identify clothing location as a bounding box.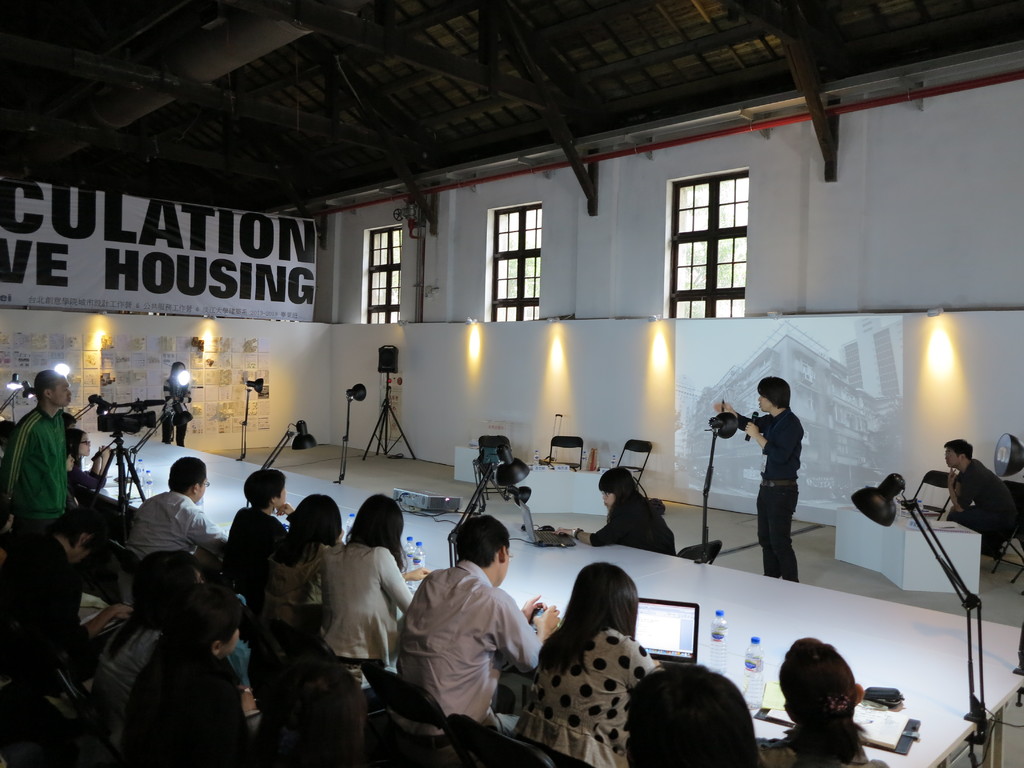
x1=311, y1=537, x2=415, y2=669.
